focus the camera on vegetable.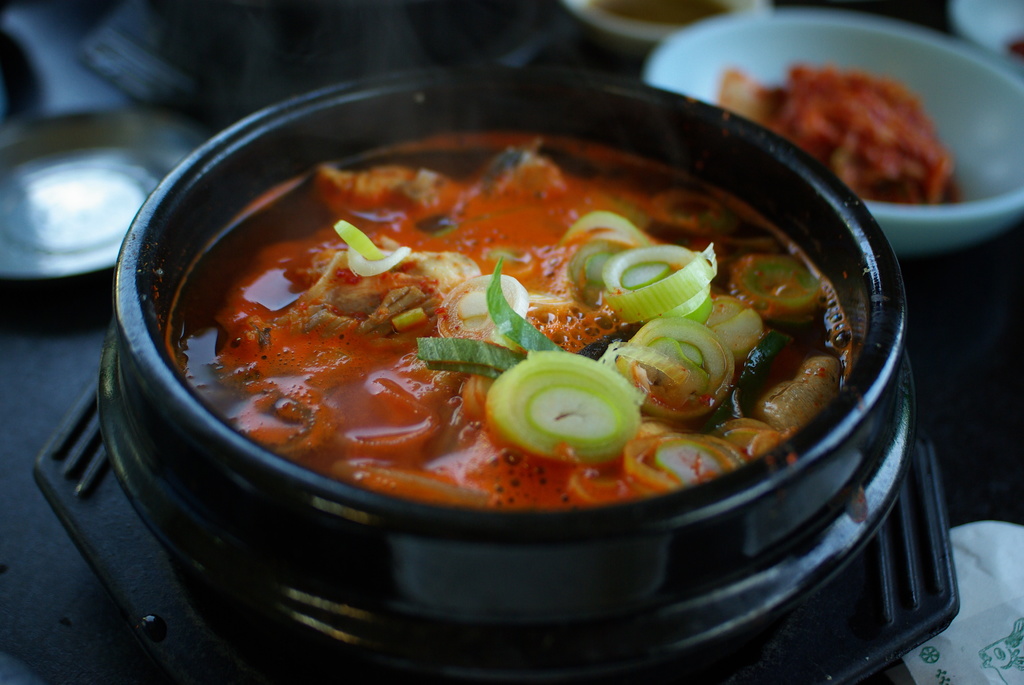
Focus region: x1=490, y1=250, x2=668, y2=460.
